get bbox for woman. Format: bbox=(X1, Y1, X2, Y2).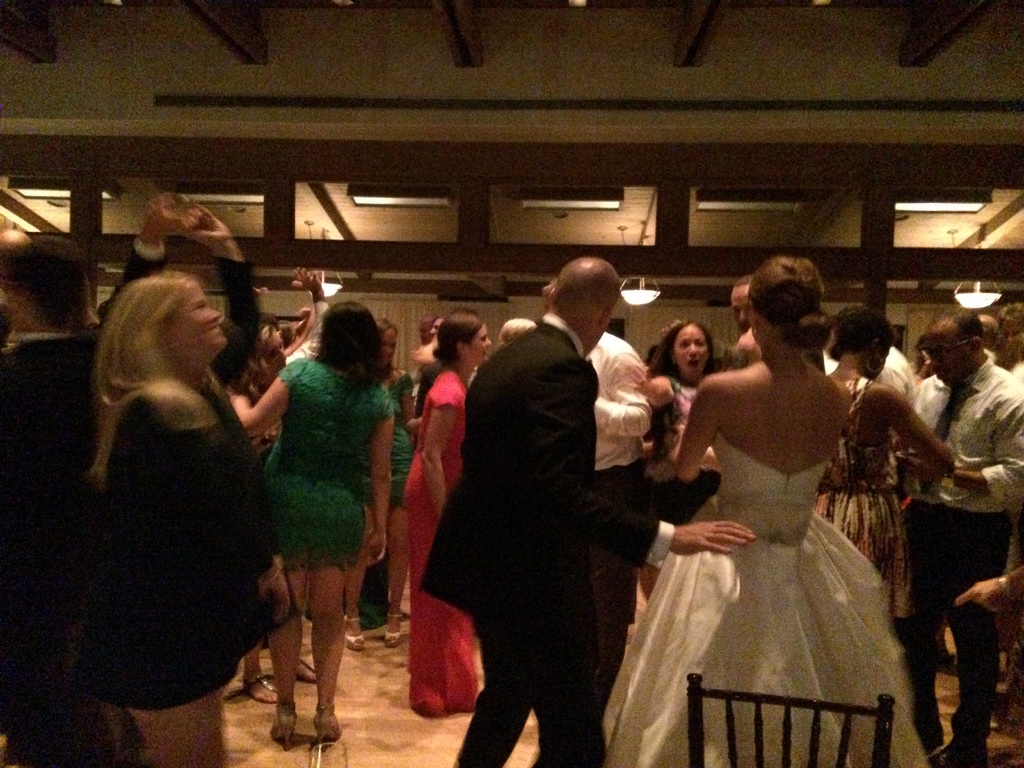
bbox=(637, 260, 931, 761).
